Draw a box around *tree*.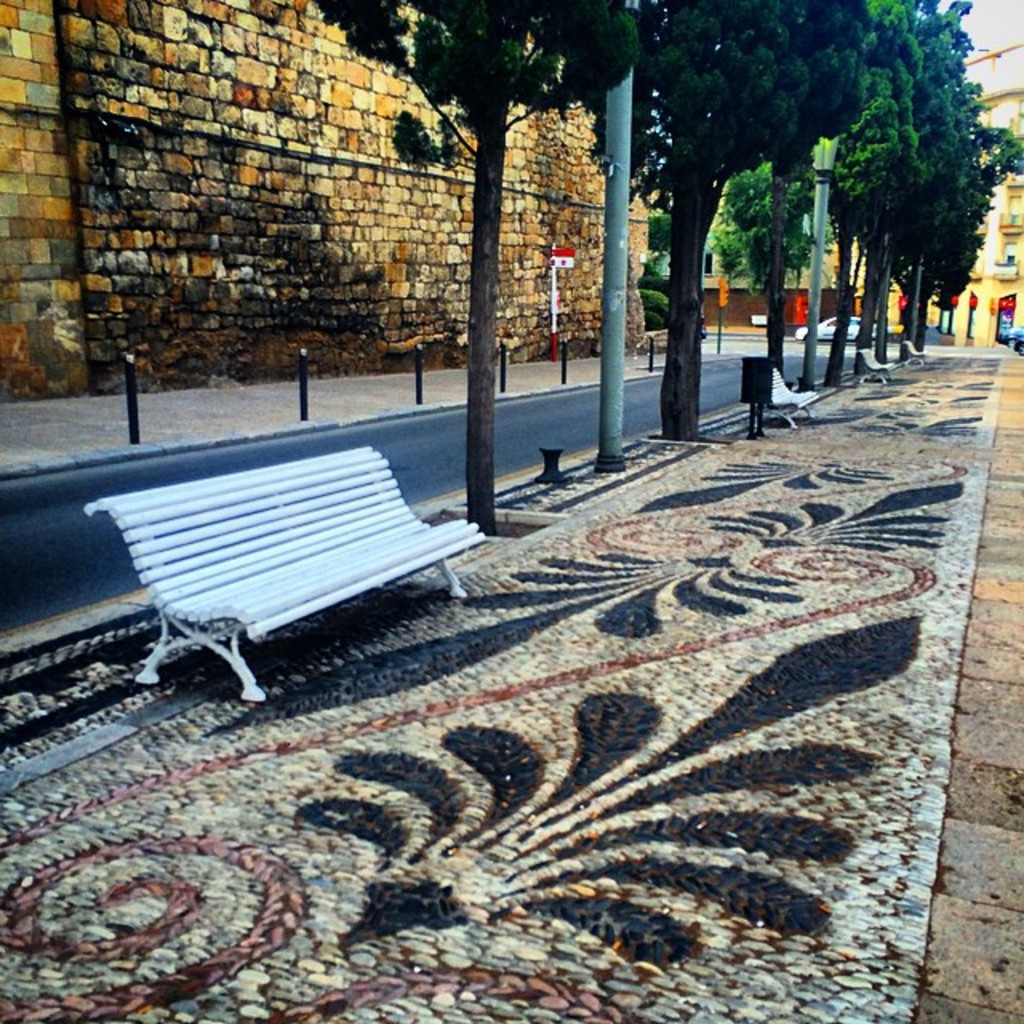
x1=304, y1=0, x2=630, y2=541.
